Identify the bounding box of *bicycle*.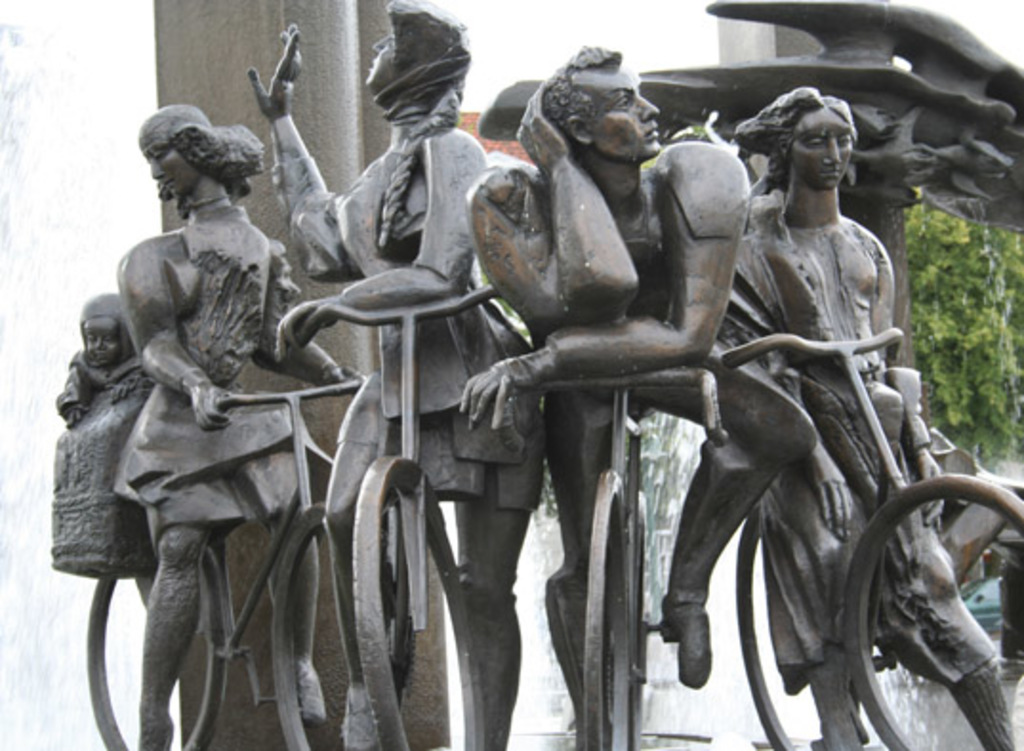
detection(715, 332, 1022, 749).
